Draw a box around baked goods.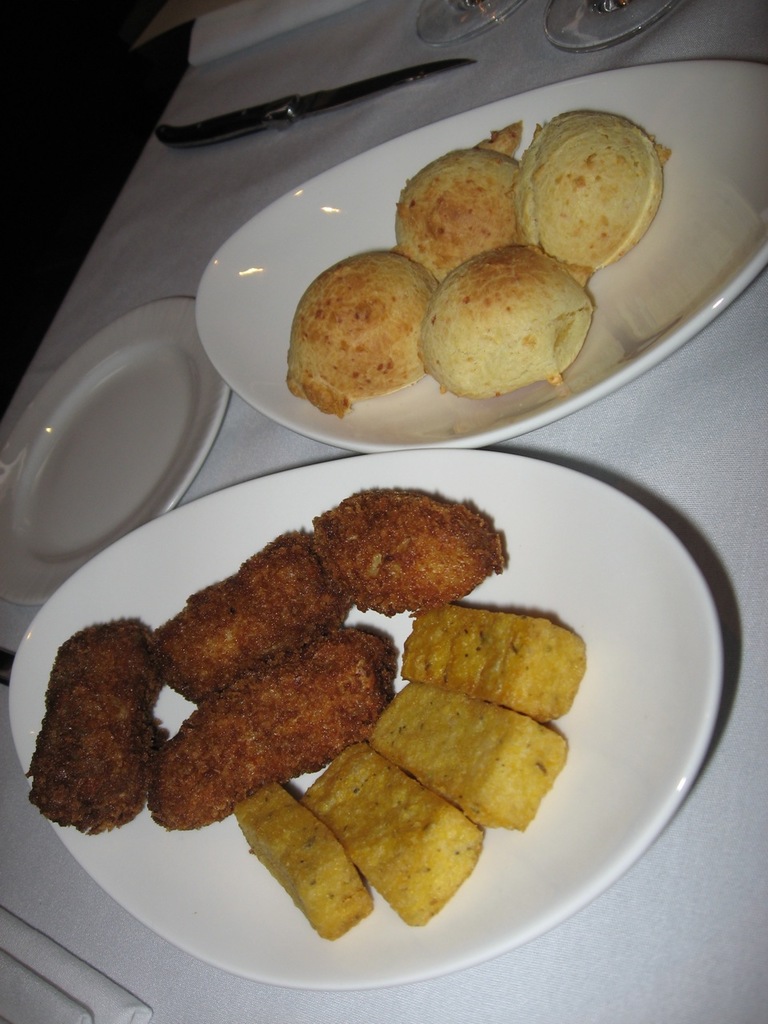
[x1=428, y1=230, x2=598, y2=402].
